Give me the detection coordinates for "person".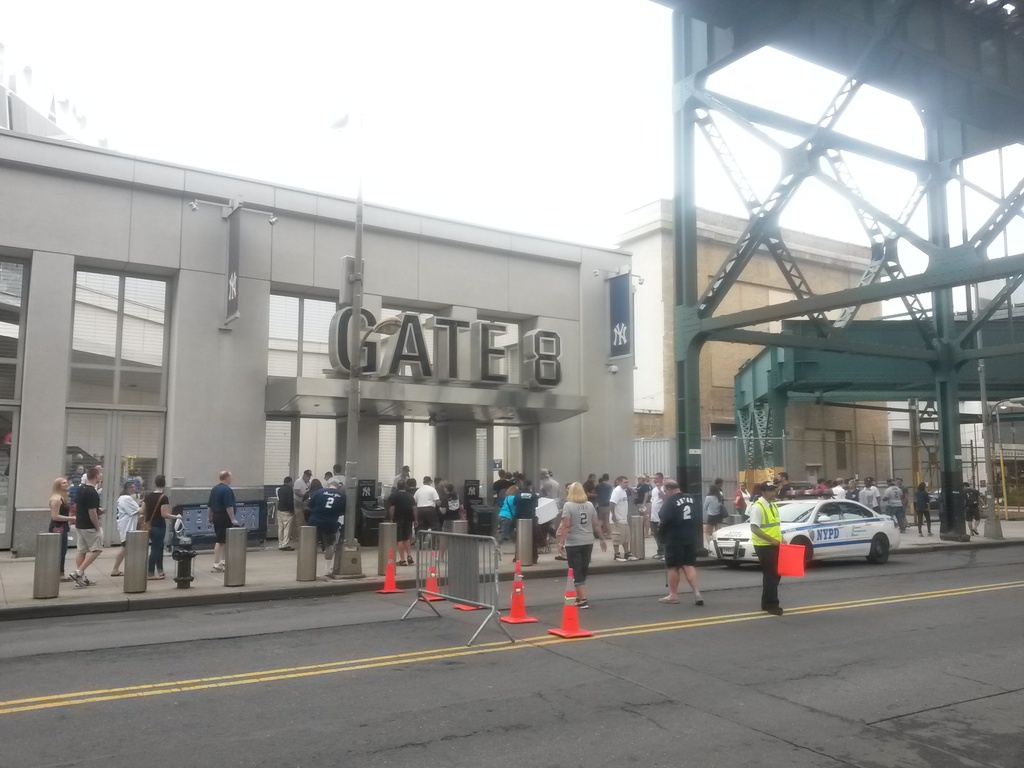
{"x1": 44, "y1": 476, "x2": 77, "y2": 580}.
